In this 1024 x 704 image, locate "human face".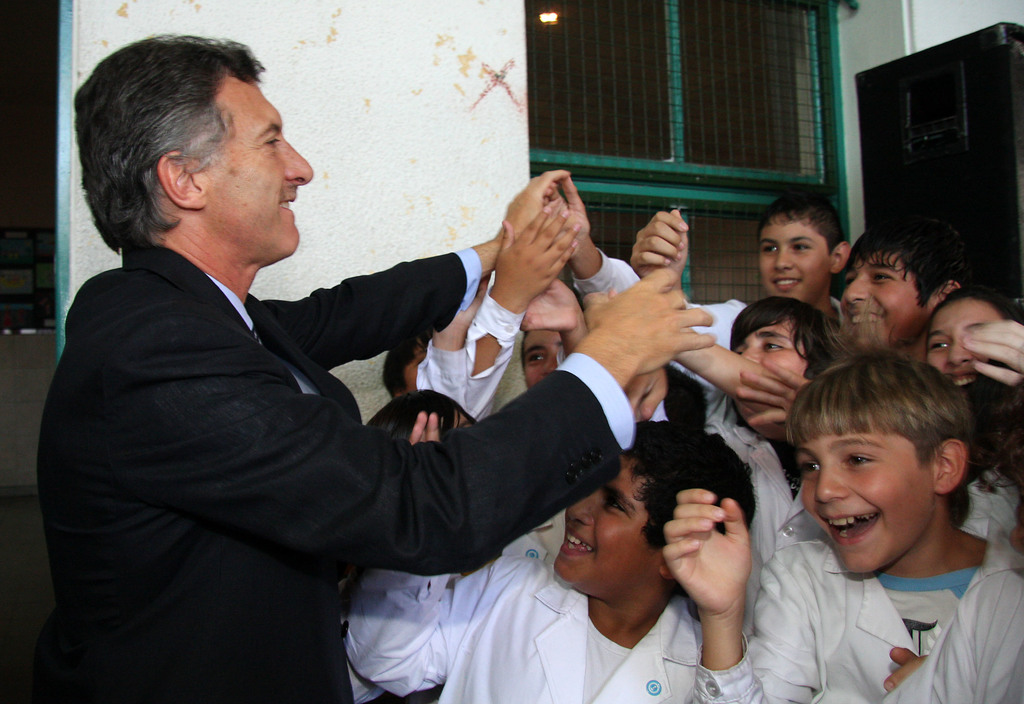
Bounding box: 837 246 922 342.
